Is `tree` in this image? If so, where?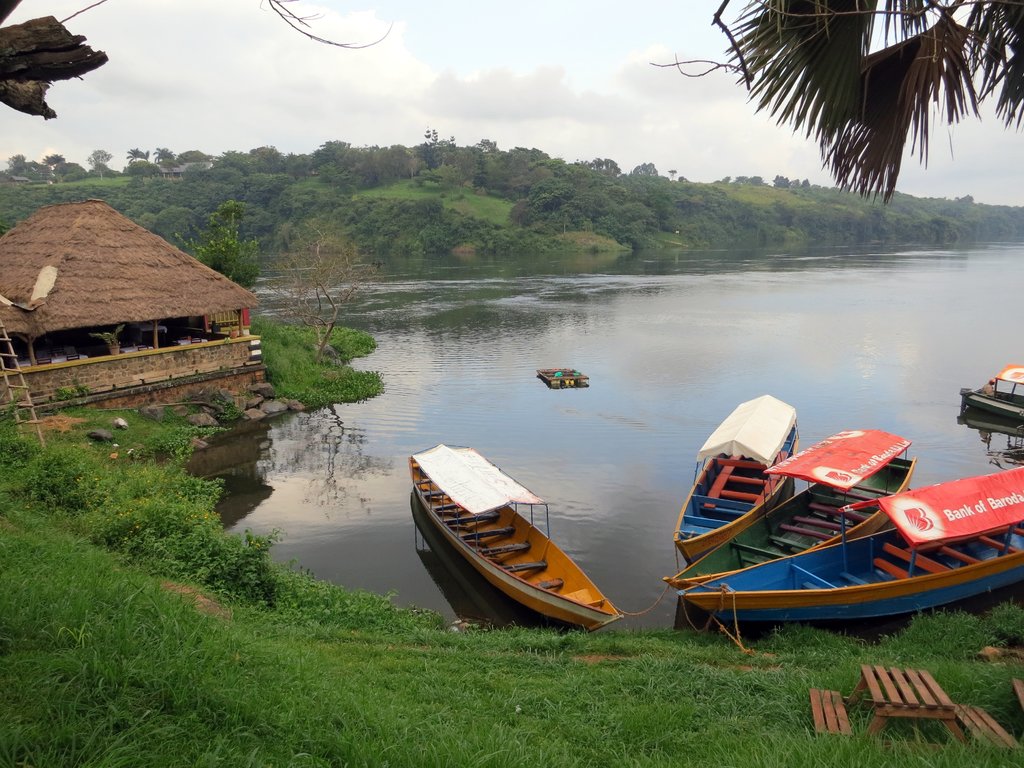
Yes, at locate(697, 0, 1015, 248).
